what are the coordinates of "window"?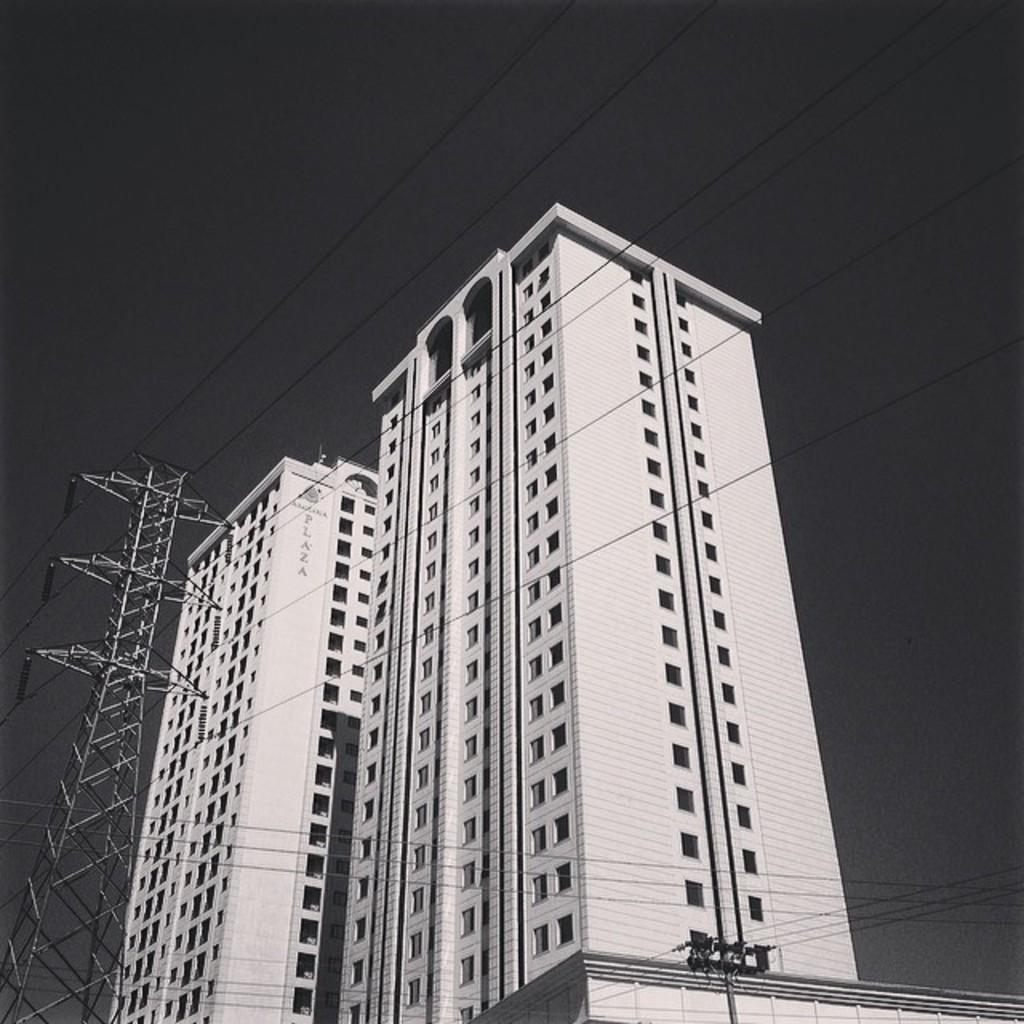
left=666, top=706, right=683, bottom=722.
